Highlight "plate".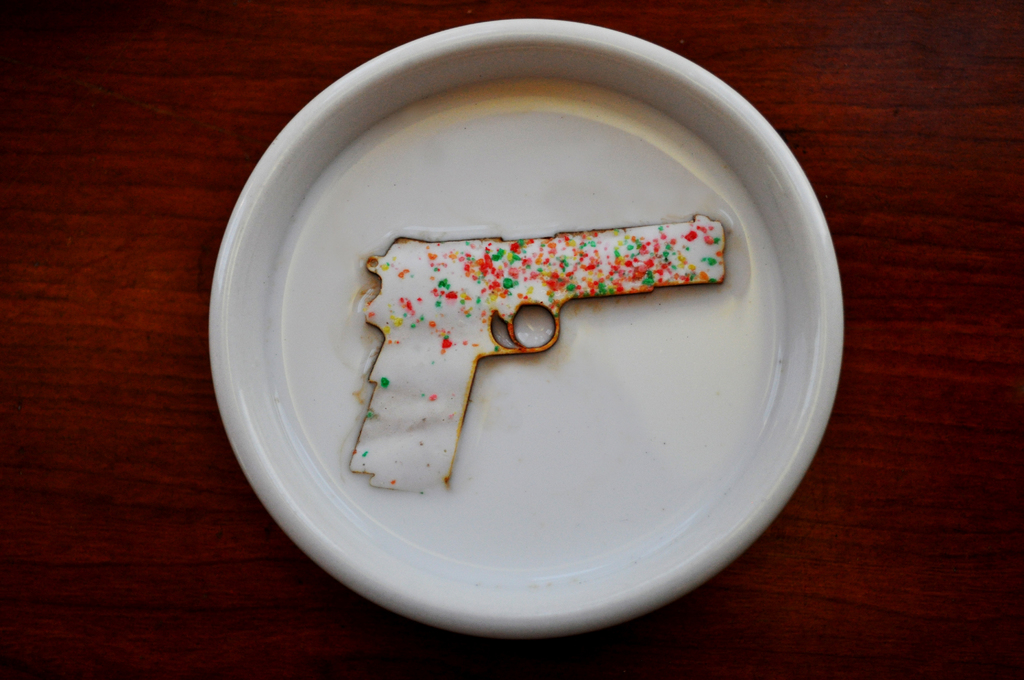
Highlighted region: 222:26:851:650.
